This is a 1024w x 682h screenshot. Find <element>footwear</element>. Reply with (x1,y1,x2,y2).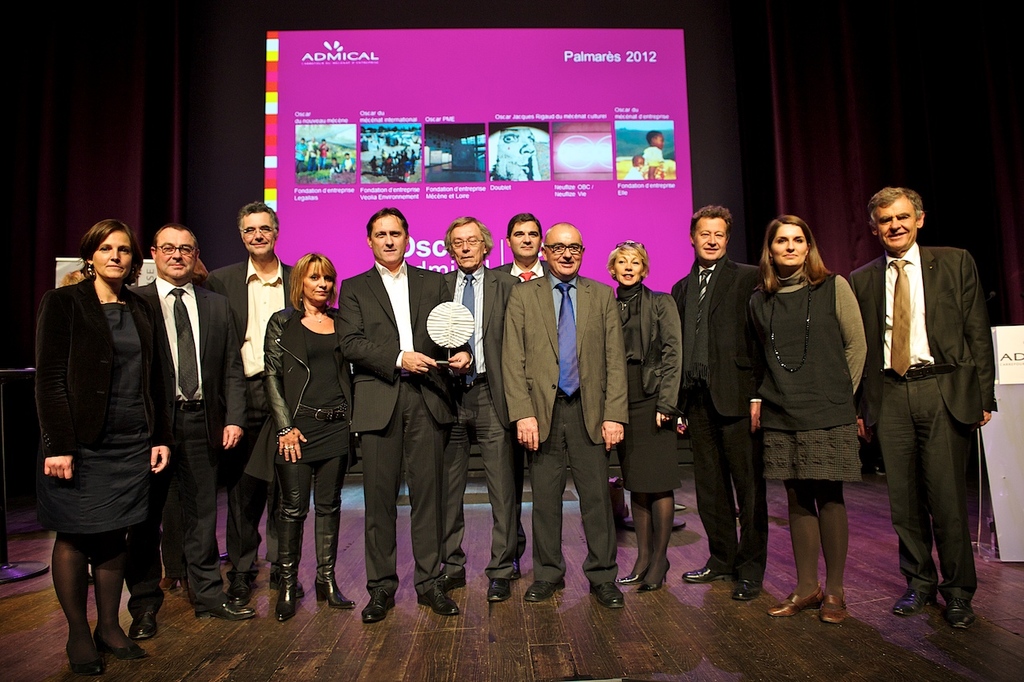
(225,569,257,604).
